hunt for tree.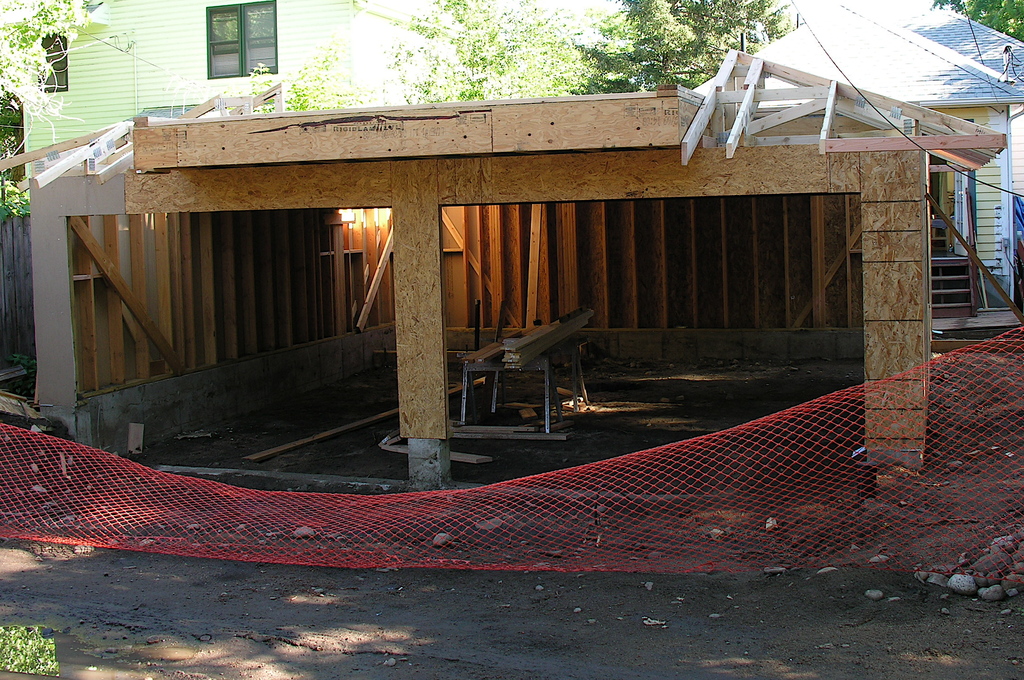
Hunted down at [607, 0, 792, 115].
